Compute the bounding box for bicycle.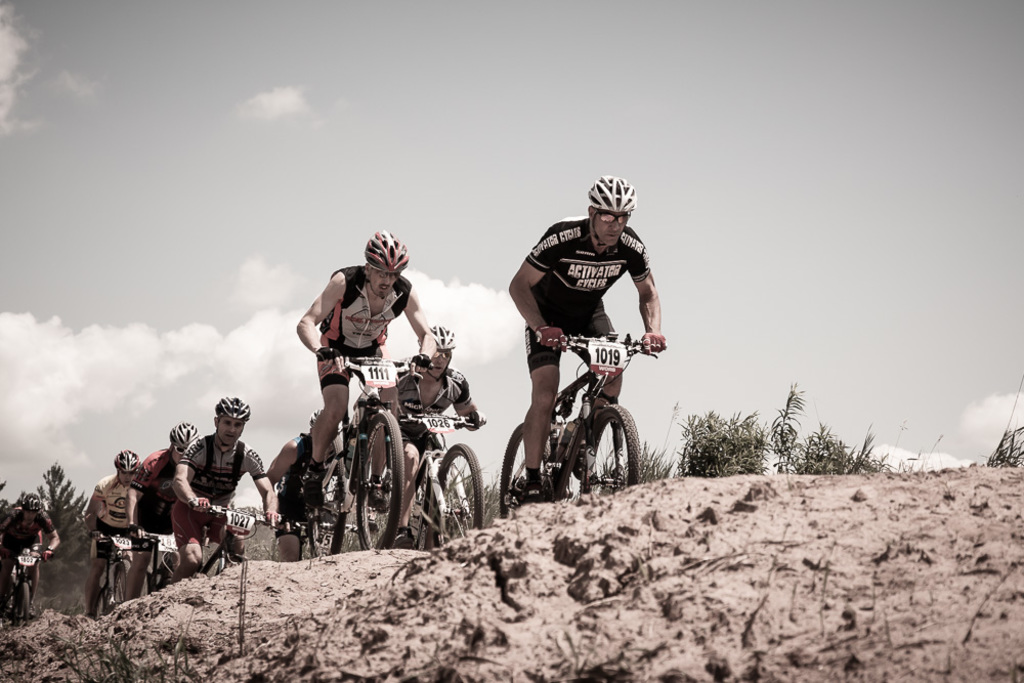
l=1, t=540, r=48, b=629.
